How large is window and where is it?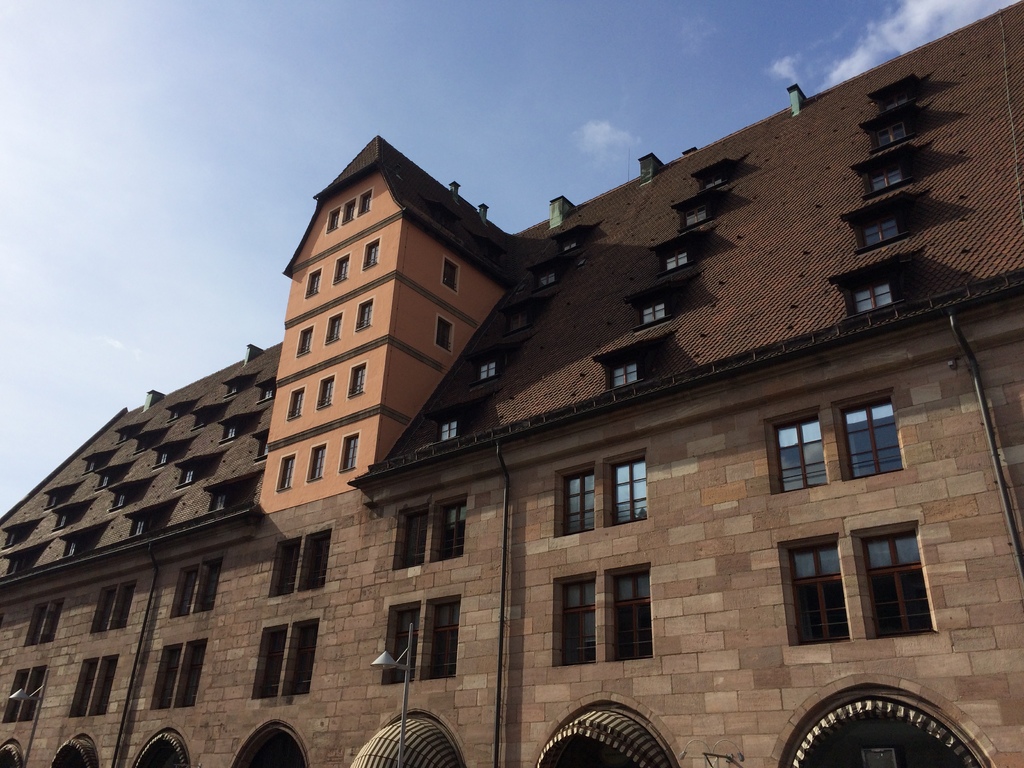
Bounding box: locate(551, 570, 593, 667).
